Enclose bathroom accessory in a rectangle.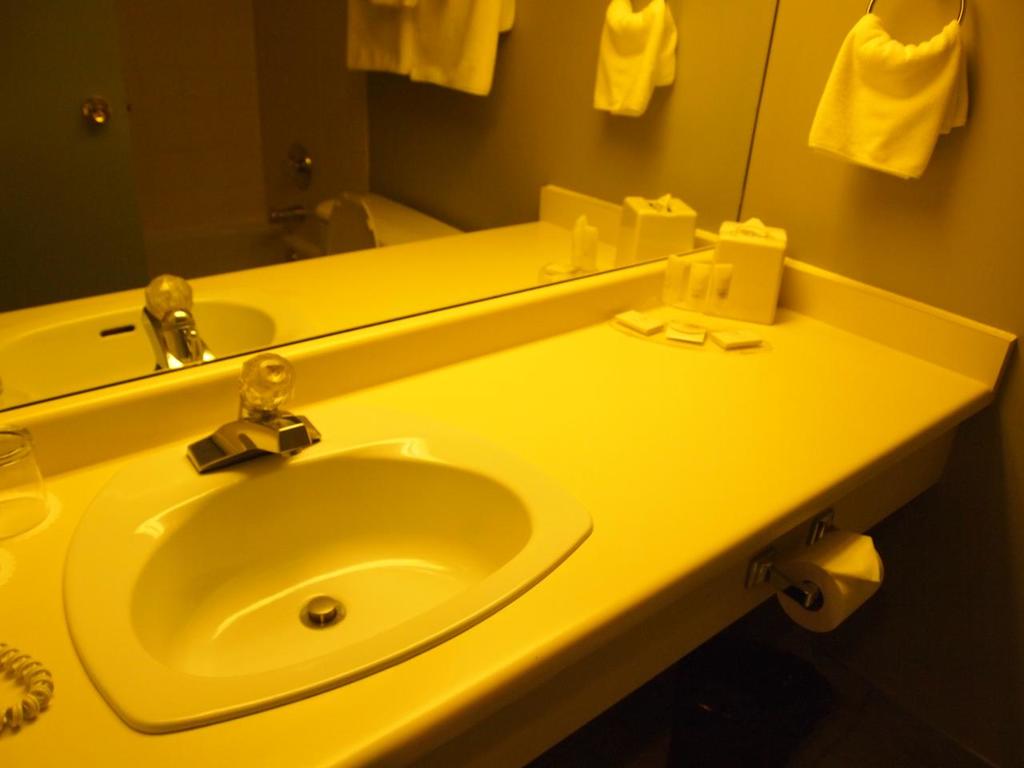
crop(746, 508, 841, 608).
